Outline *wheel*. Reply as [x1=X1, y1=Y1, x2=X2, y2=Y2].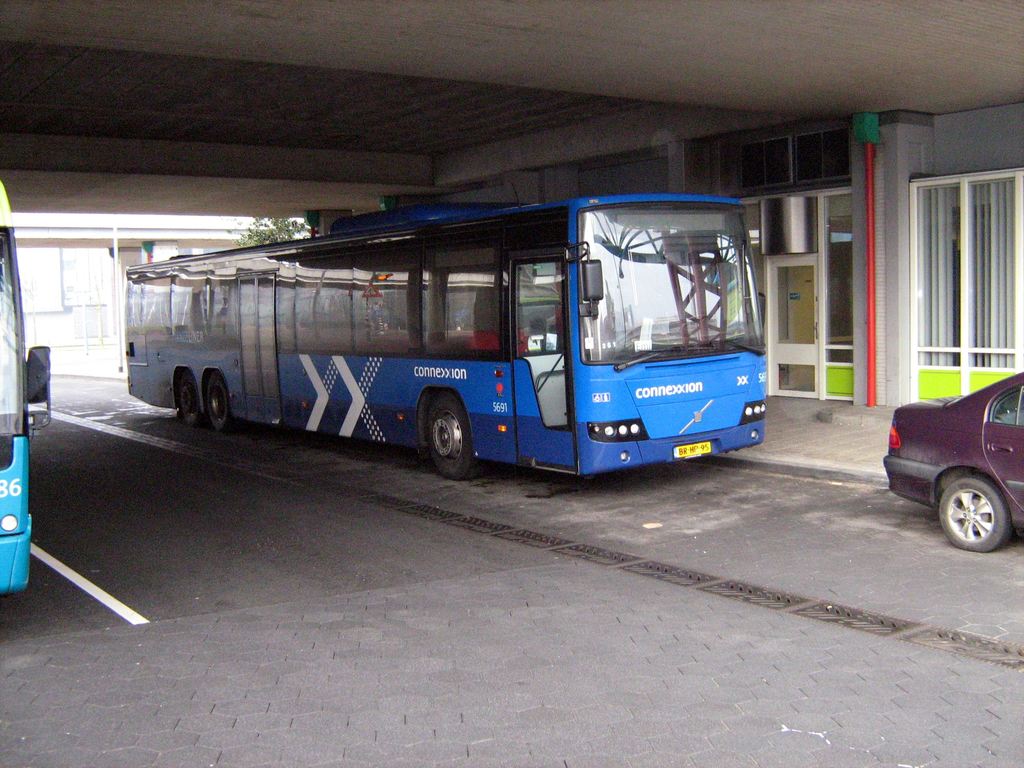
[x1=420, y1=397, x2=482, y2=479].
